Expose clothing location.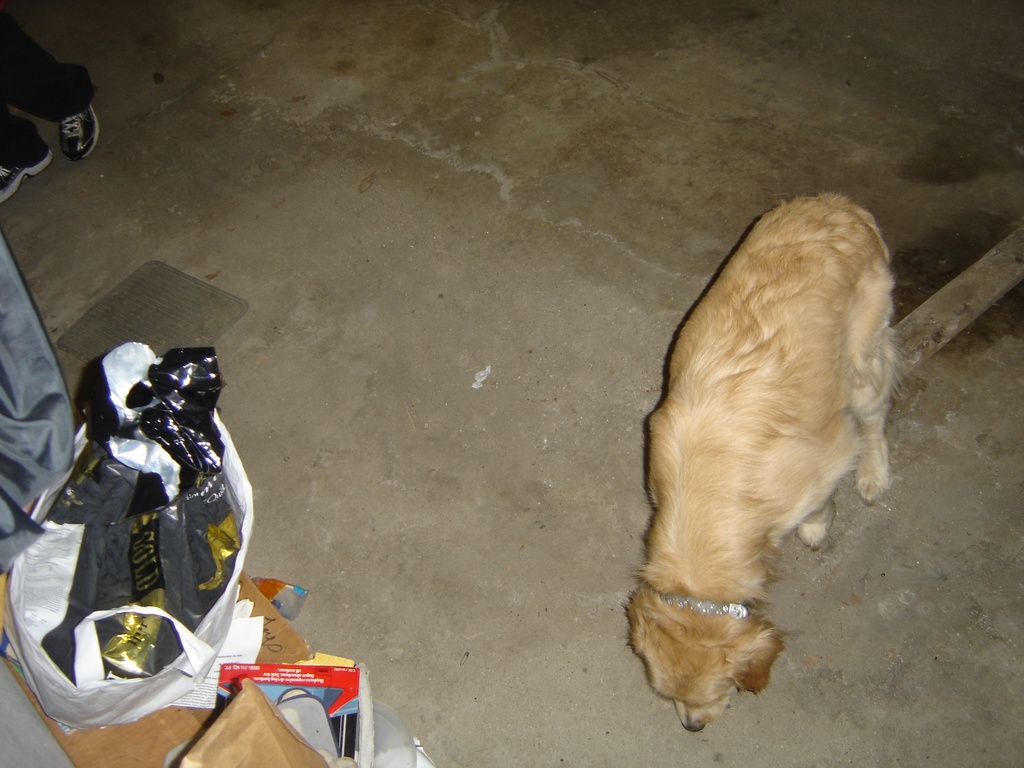
Exposed at (0,10,94,159).
